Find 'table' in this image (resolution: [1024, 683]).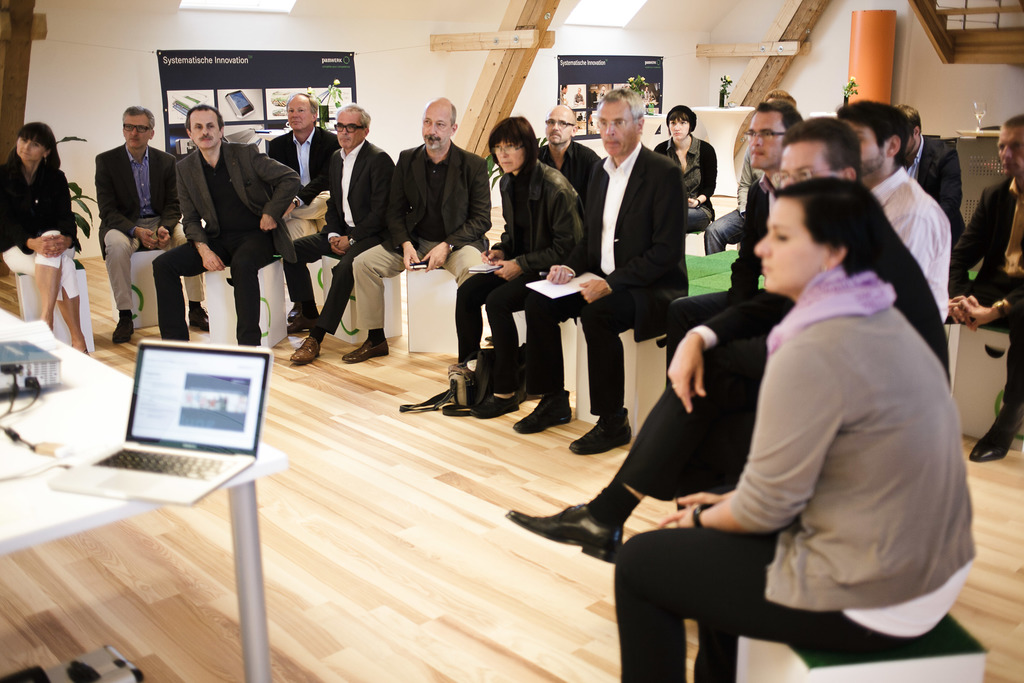
Rect(0, 299, 292, 682).
